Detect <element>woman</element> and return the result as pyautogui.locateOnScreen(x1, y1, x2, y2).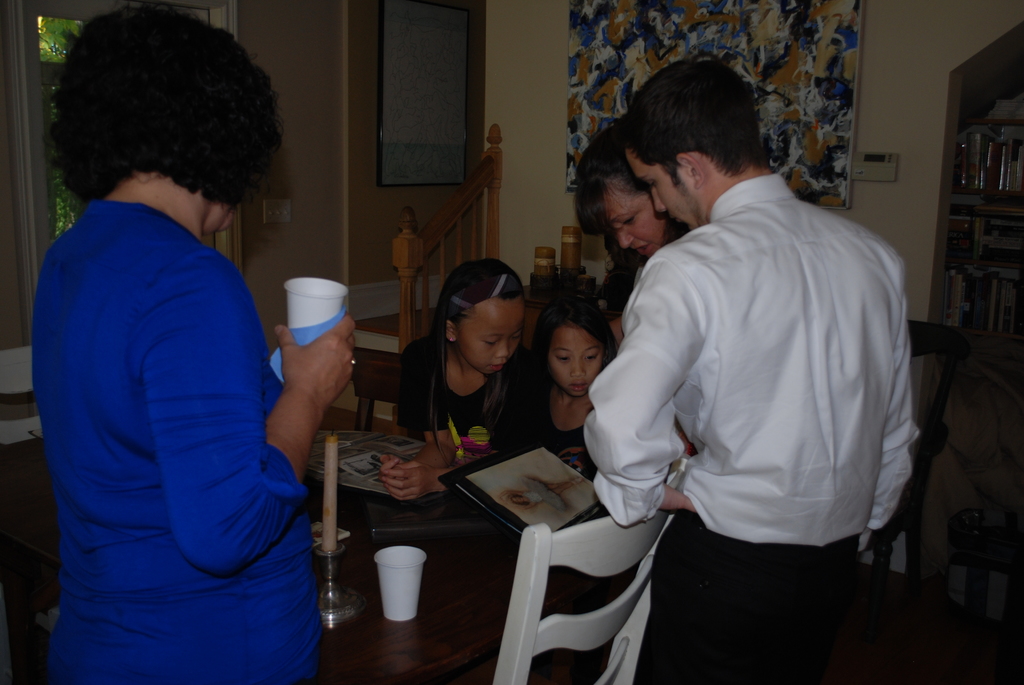
pyautogui.locateOnScreen(572, 121, 702, 273).
